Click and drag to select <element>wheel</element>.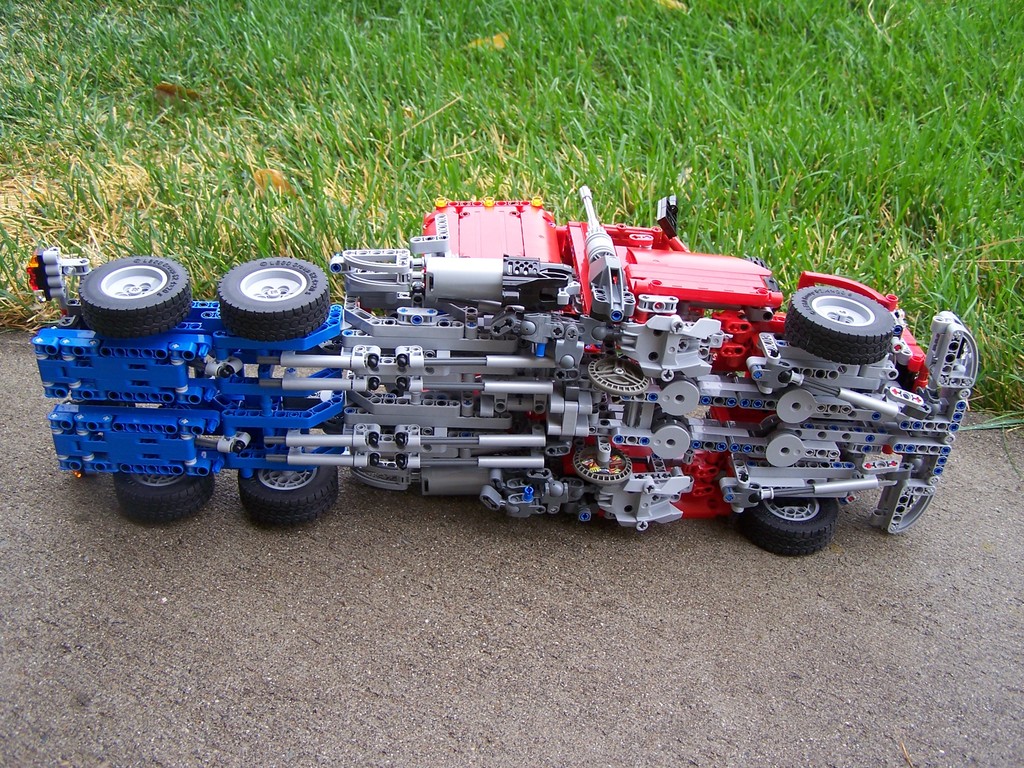
Selection: locate(742, 494, 840, 560).
